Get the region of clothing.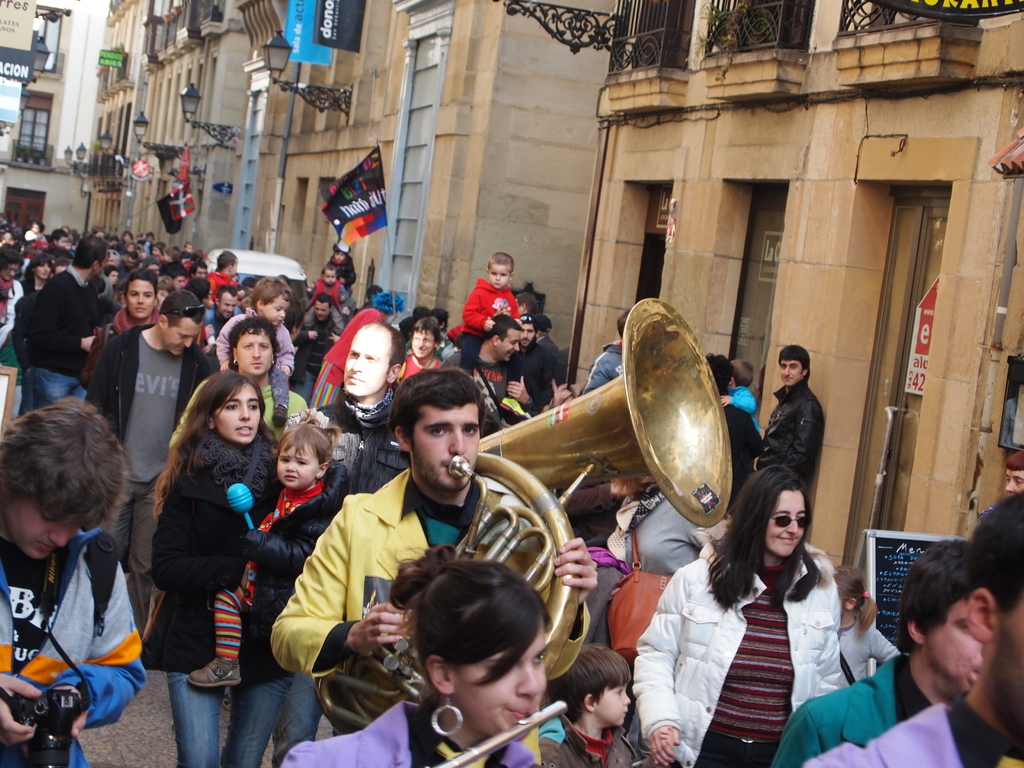
x1=659 y1=532 x2=880 y2=752.
